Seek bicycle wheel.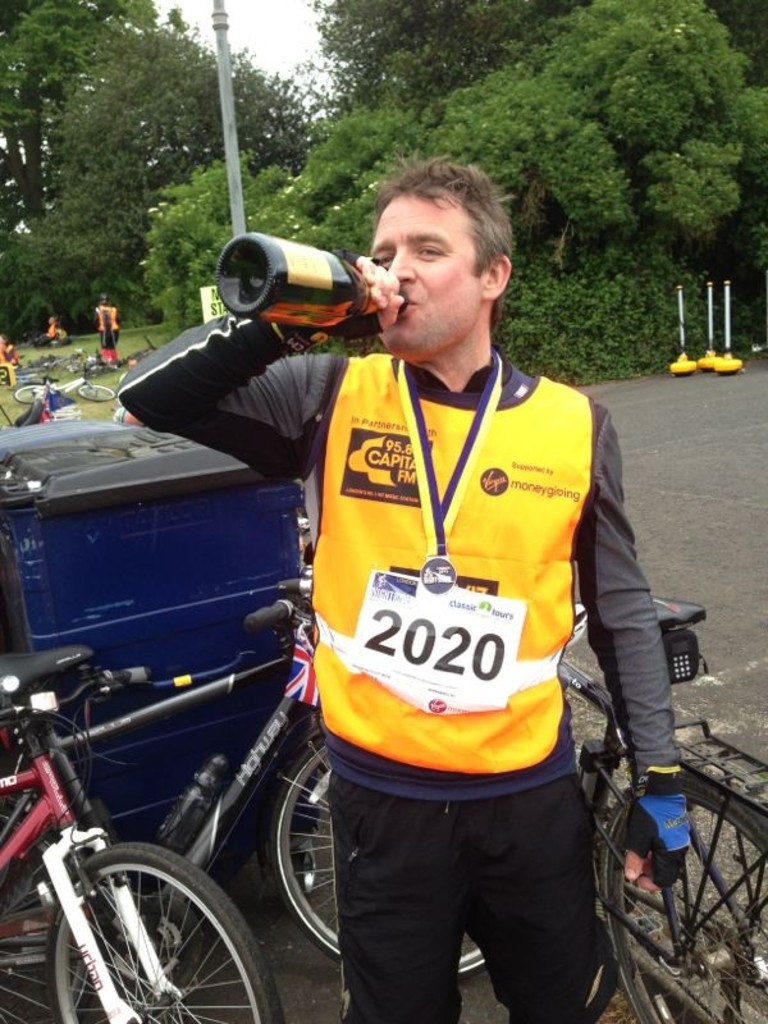
x1=73, y1=383, x2=116, y2=402.
